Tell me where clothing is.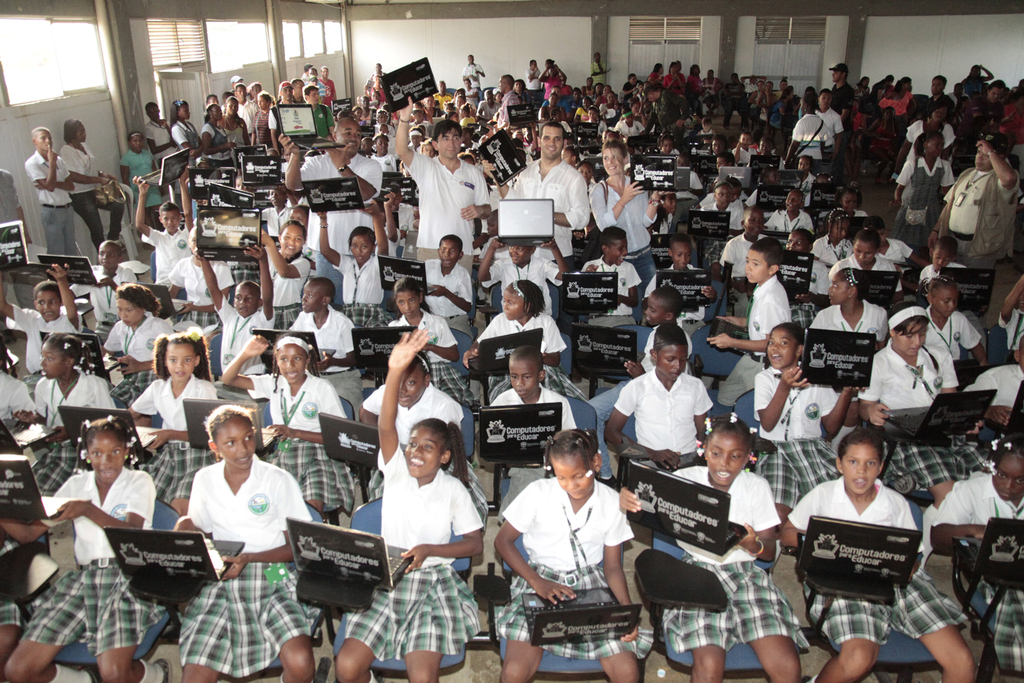
clothing is at <region>941, 160, 1023, 275</region>.
